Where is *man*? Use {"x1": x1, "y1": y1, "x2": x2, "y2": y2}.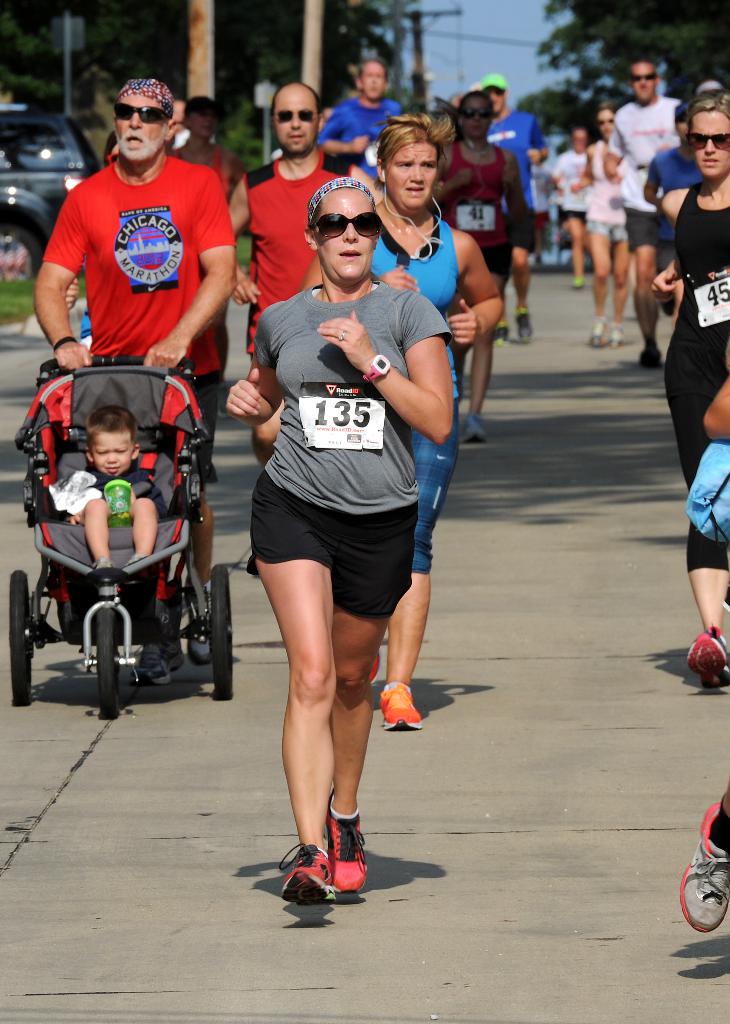
{"x1": 318, "y1": 60, "x2": 413, "y2": 197}.
